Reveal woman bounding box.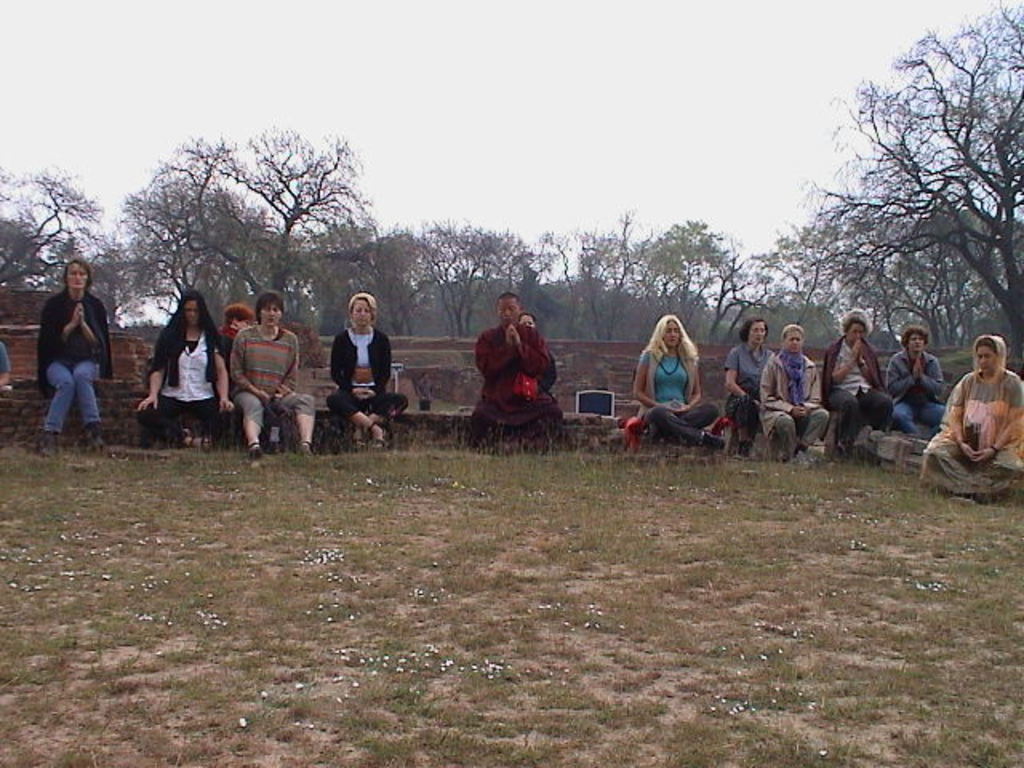
Revealed: [left=888, top=322, right=941, bottom=458].
